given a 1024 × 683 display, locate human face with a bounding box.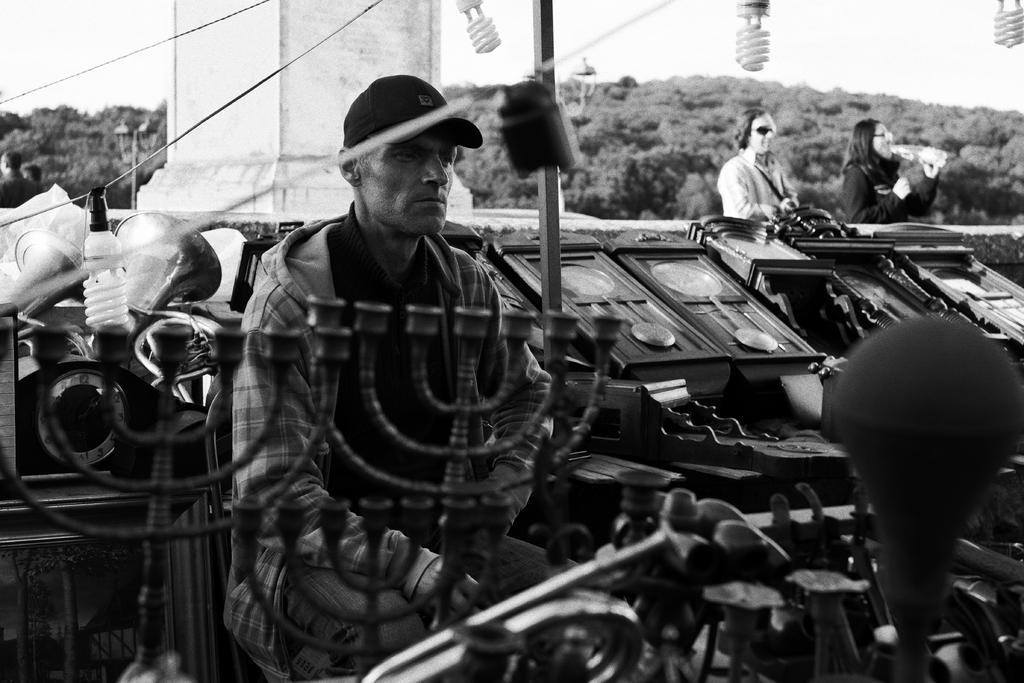
Located: crop(749, 110, 774, 158).
